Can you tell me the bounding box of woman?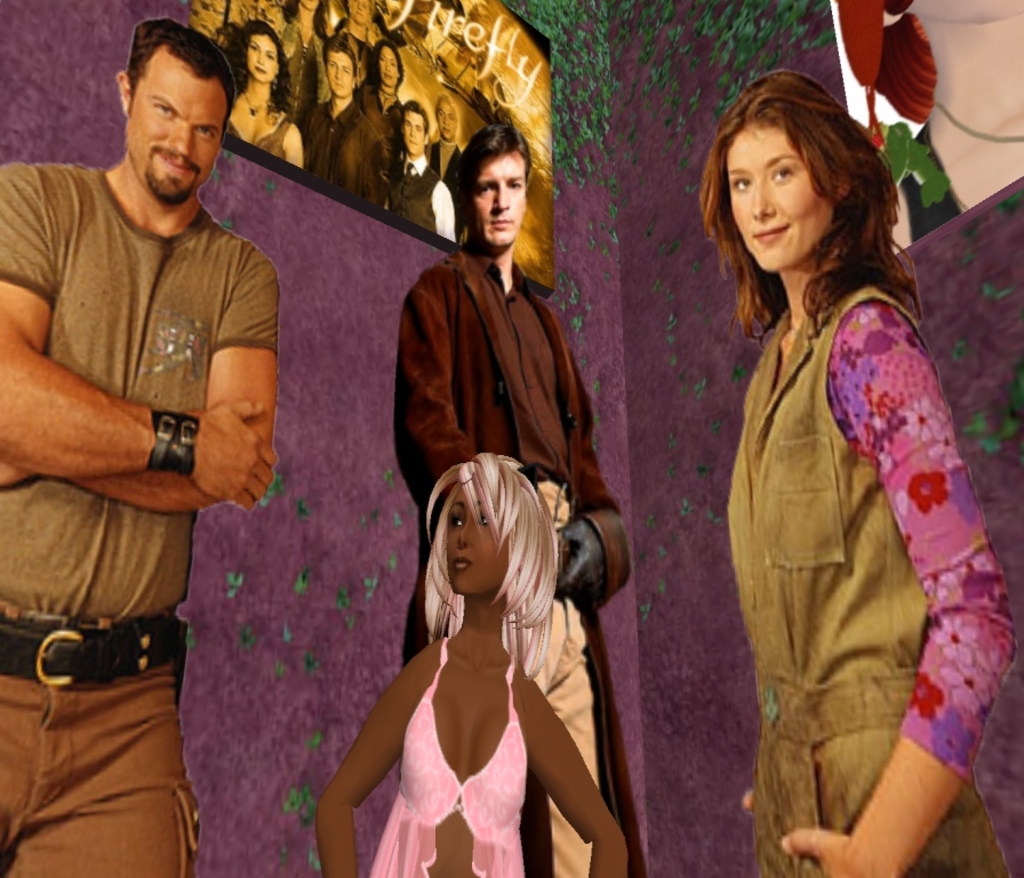
BBox(282, 0, 339, 85).
